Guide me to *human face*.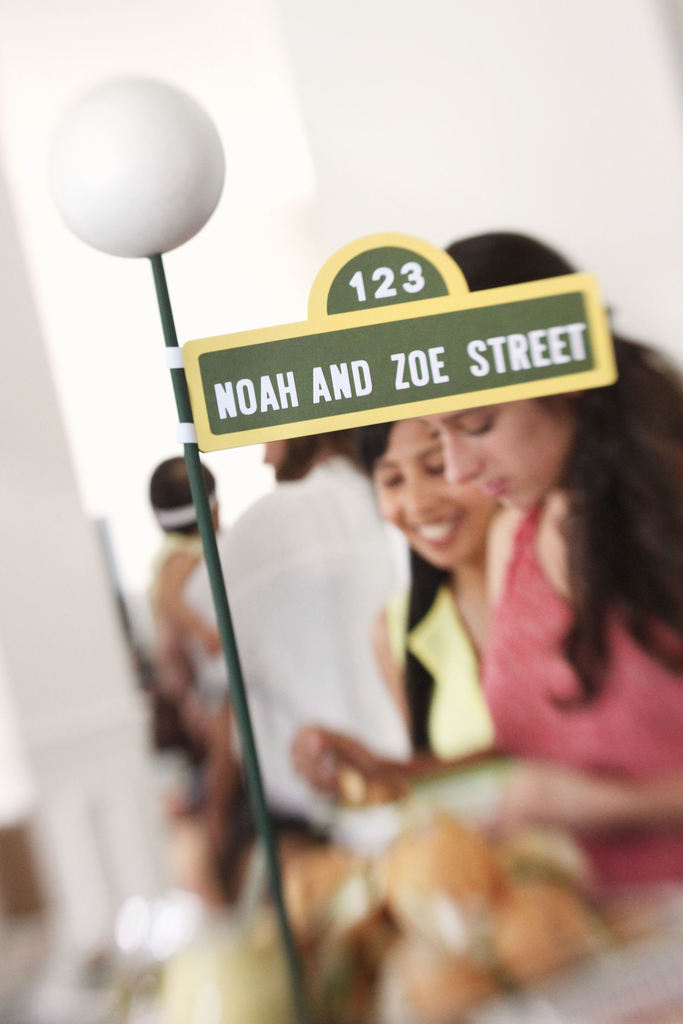
Guidance: BBox(376, 406, 491, 559).
